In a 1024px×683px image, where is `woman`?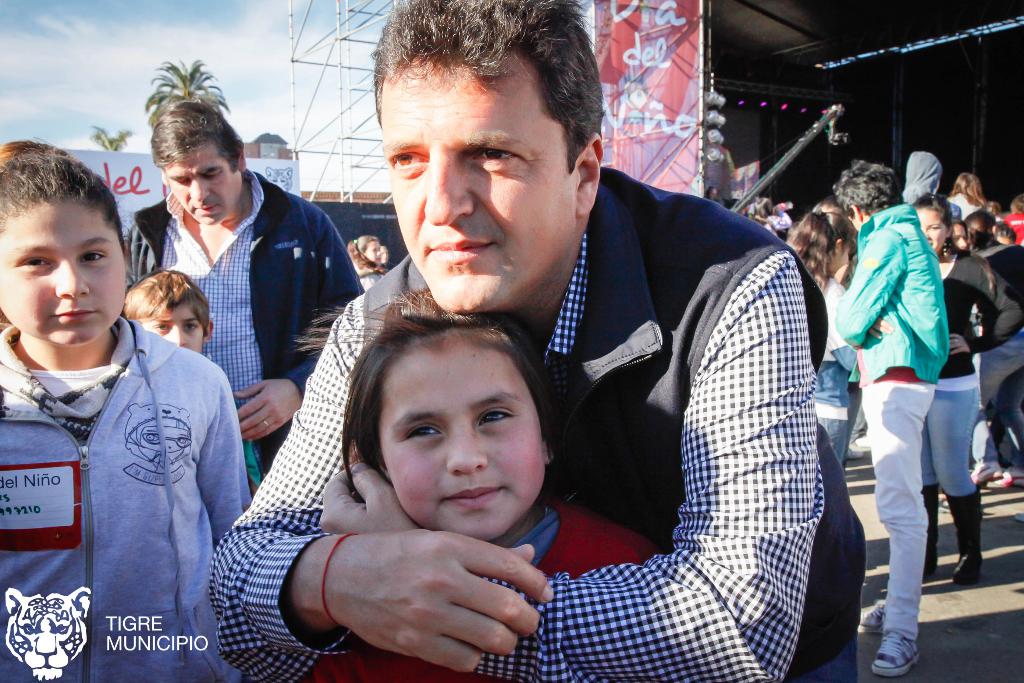
box=[905, 192, 1018, 593].
